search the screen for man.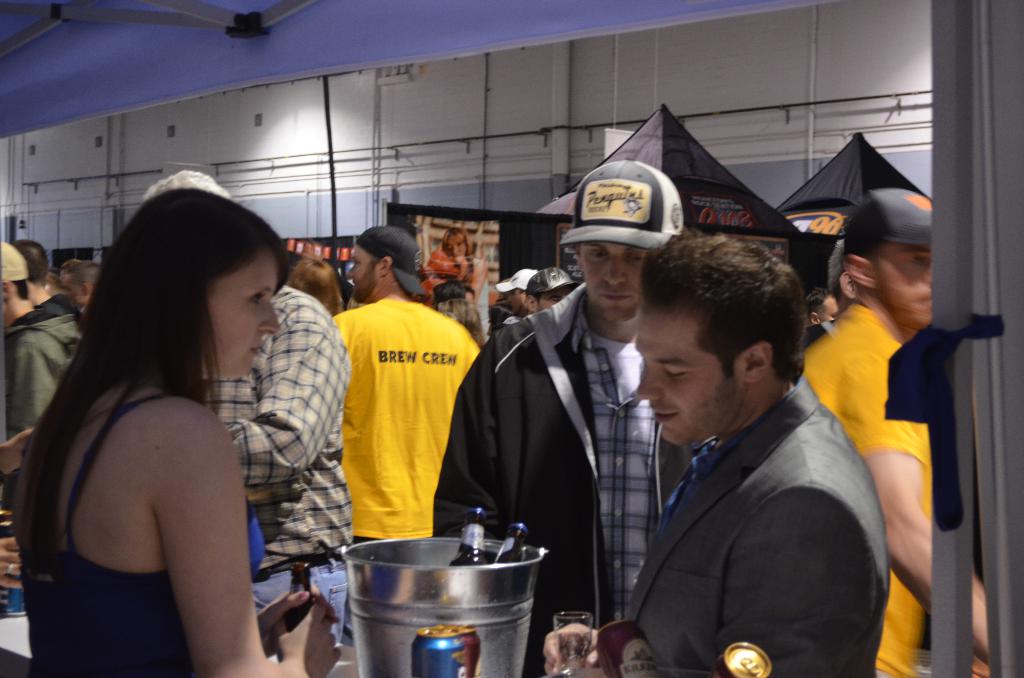
Found at 61, 262, 98, 310.
